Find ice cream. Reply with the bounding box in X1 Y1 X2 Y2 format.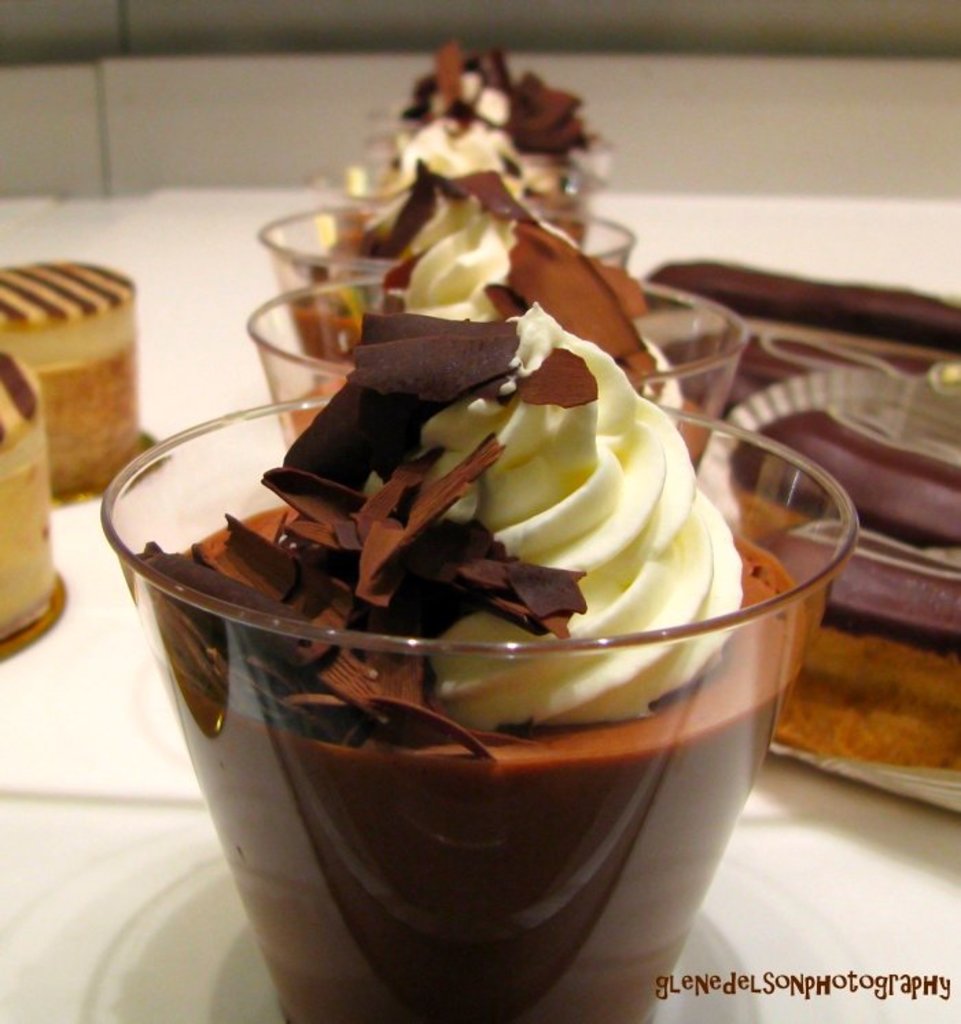
327 159 593 259.
